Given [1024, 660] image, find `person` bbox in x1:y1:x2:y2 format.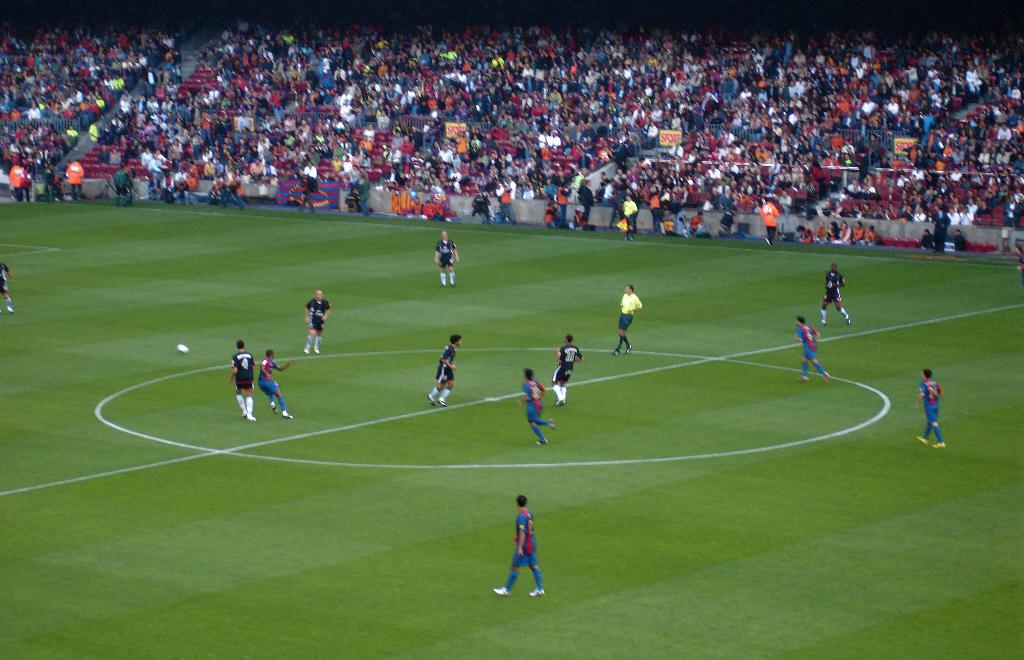
919:227:934:250.
